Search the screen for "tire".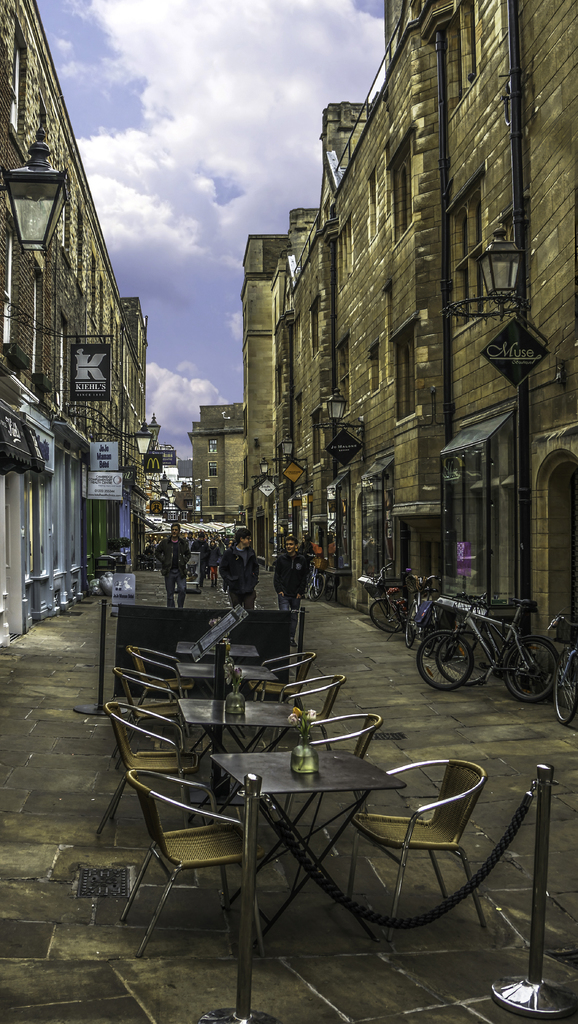
Found at <box>406,607,417,646</box>.
